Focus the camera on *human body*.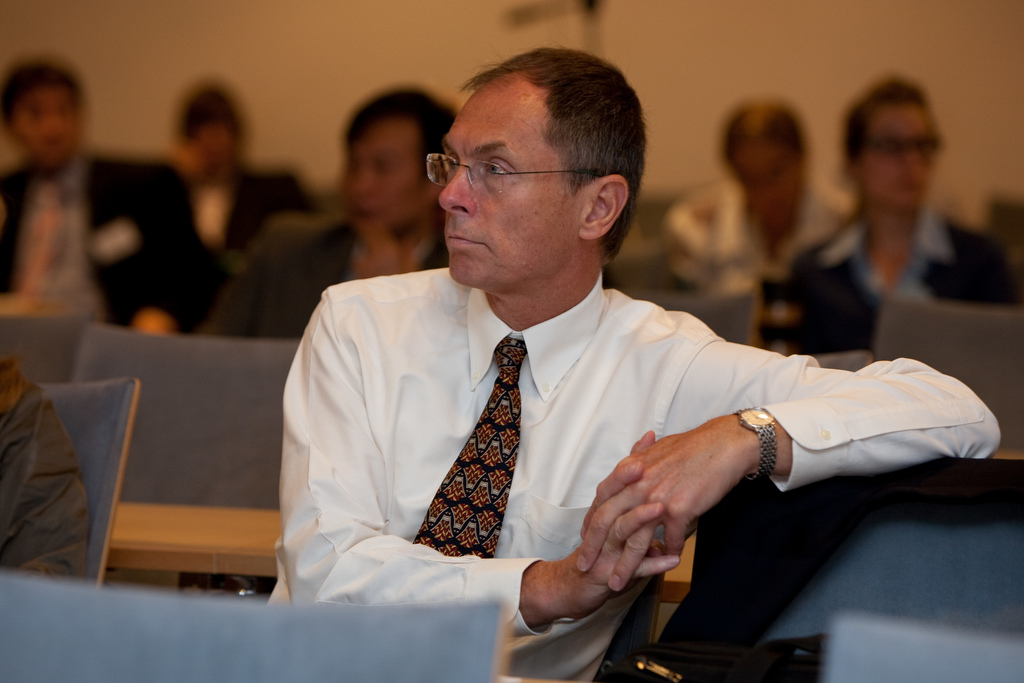
Focus region: (202, 89, 456, 335).
